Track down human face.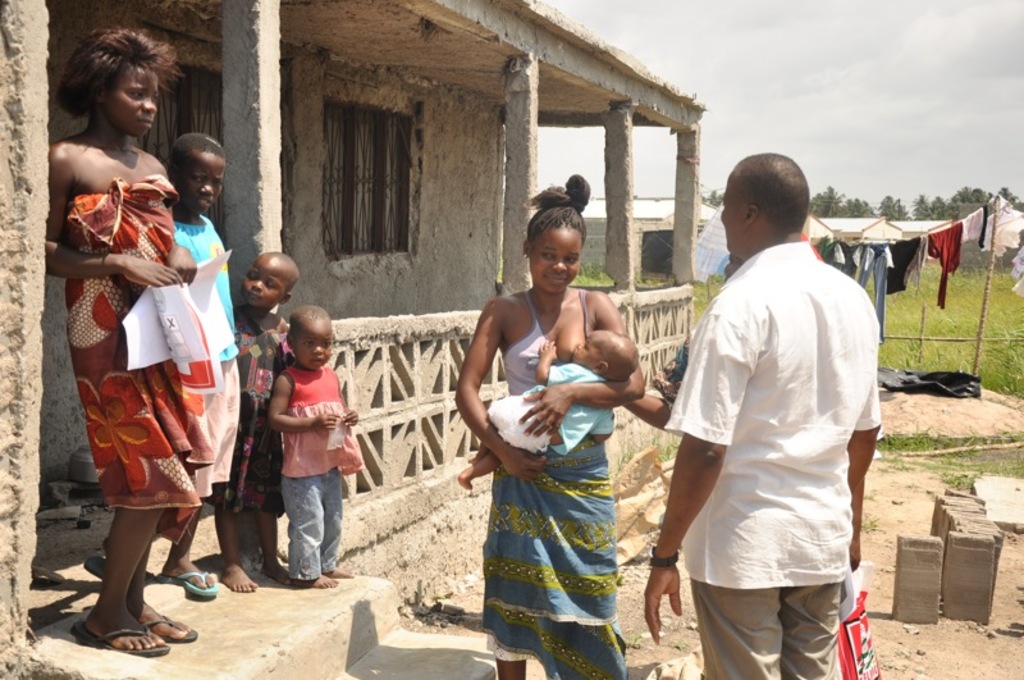
Tracked to x1=239 y1=257 x2=283 y2=309.
